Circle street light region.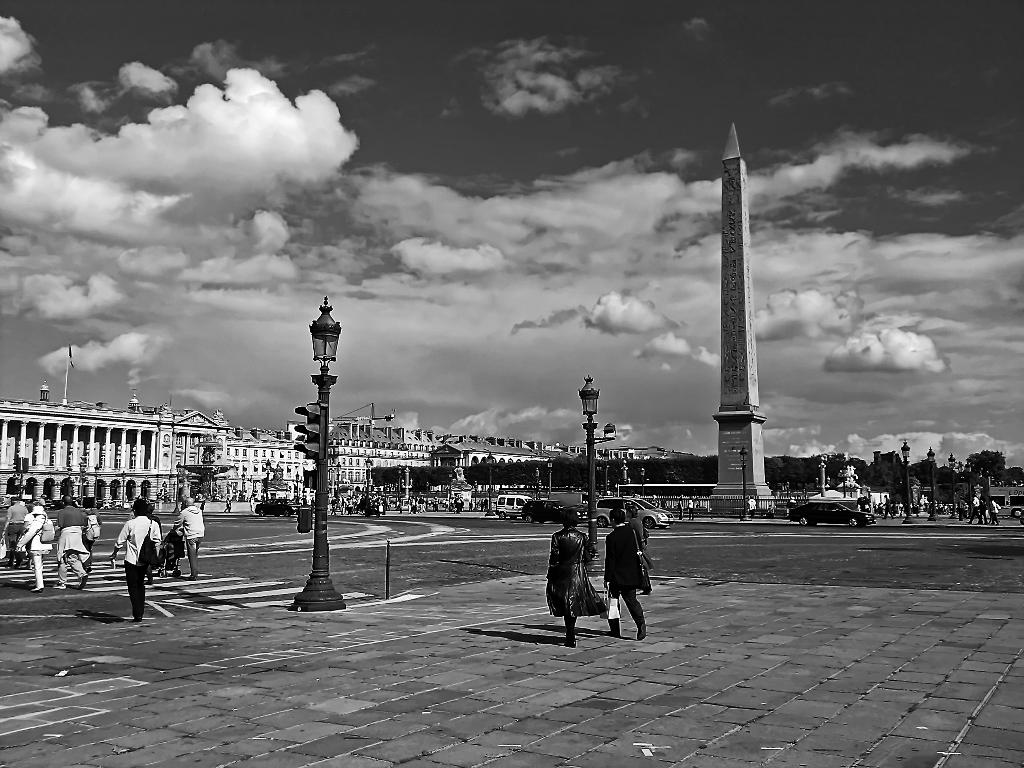
Region: (left=335, top=461, right=341, bottom=499).
